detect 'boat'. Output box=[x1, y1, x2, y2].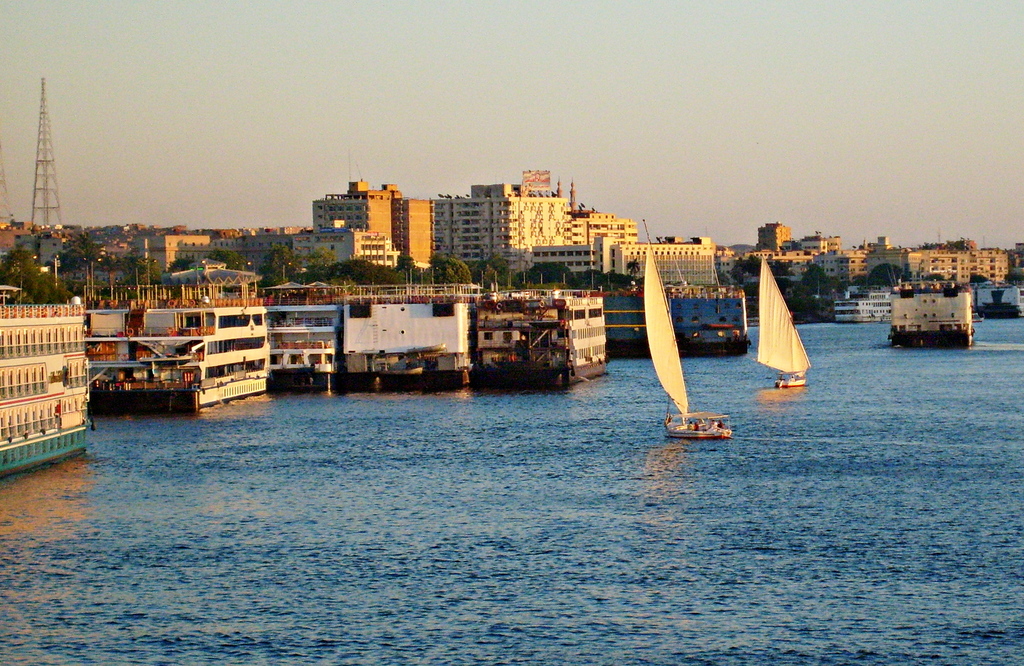
box=[887, 278, 982, 349].
